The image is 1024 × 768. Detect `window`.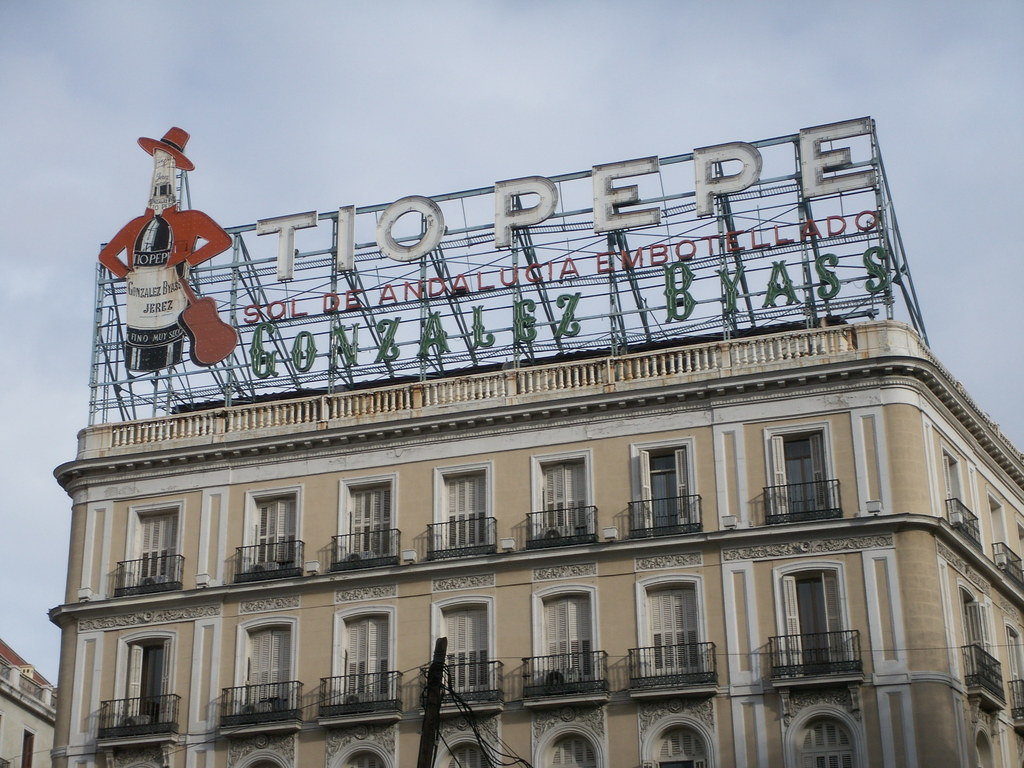
Detection: (639, 445, 694, 529).
